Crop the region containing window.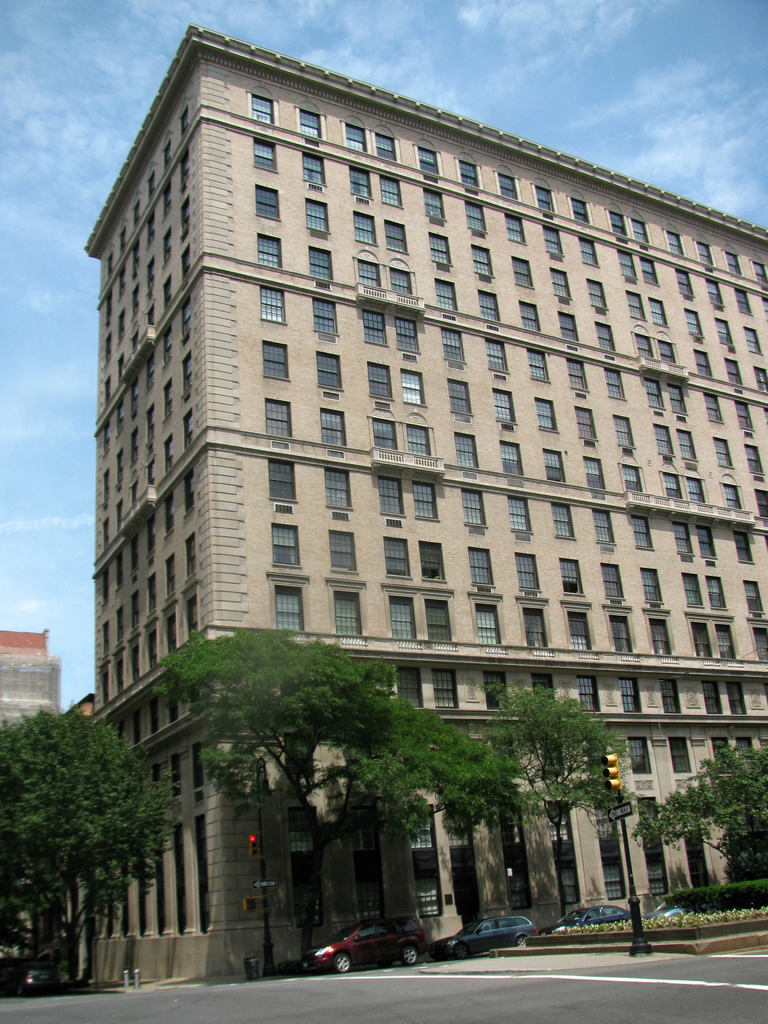
Crop region: <region>412, 481, 436, 518</region>.
